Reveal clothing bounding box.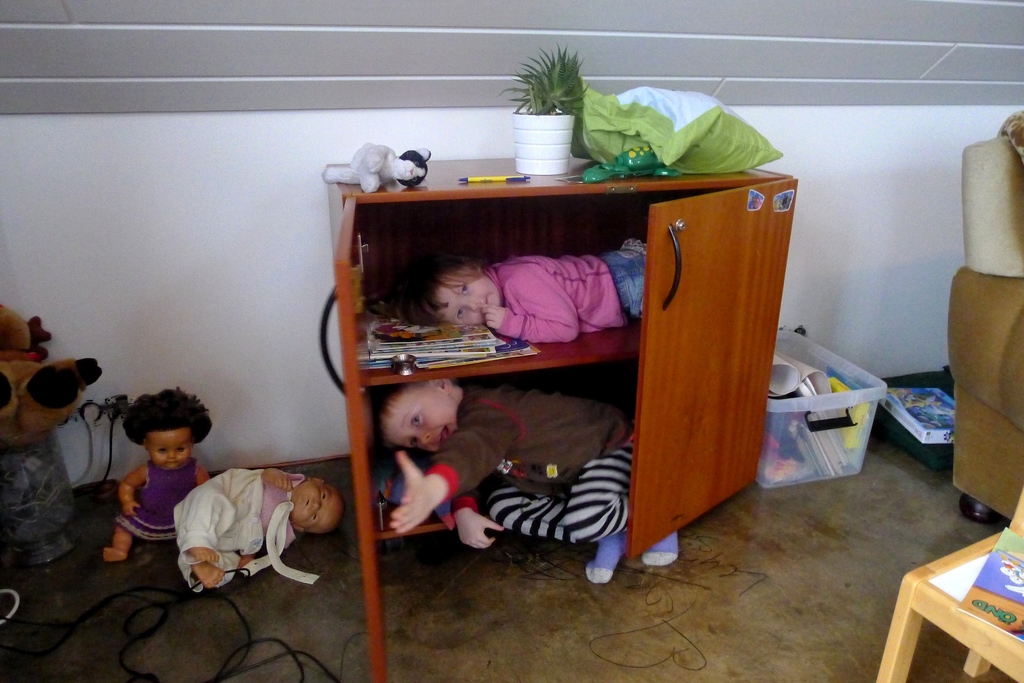
Revealed: bbox(173, 470, 284, 591).
